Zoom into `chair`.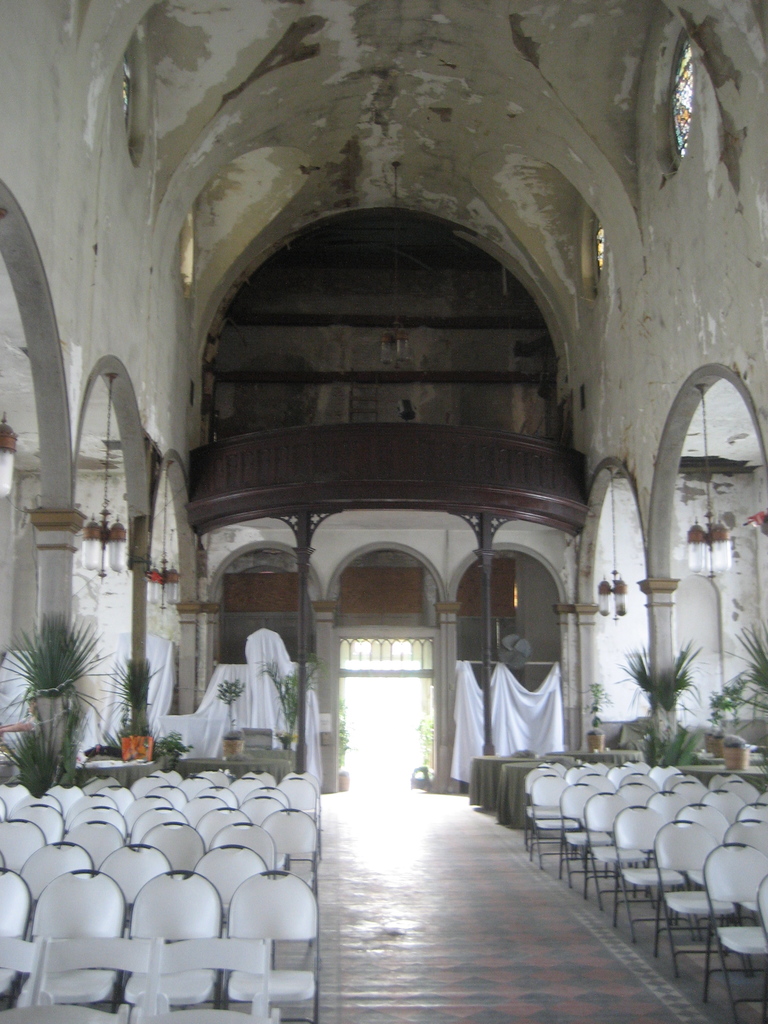
Zoom target: [left=191, top=845, right=278, bottom=933].
